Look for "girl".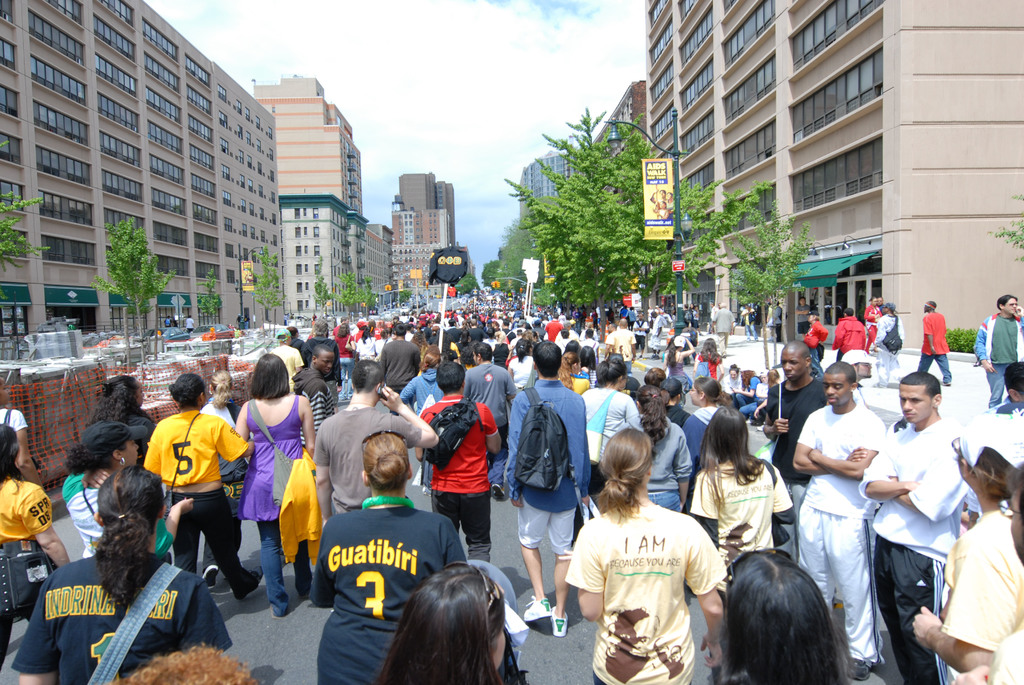
Found: 206, 363, 246, 541.
